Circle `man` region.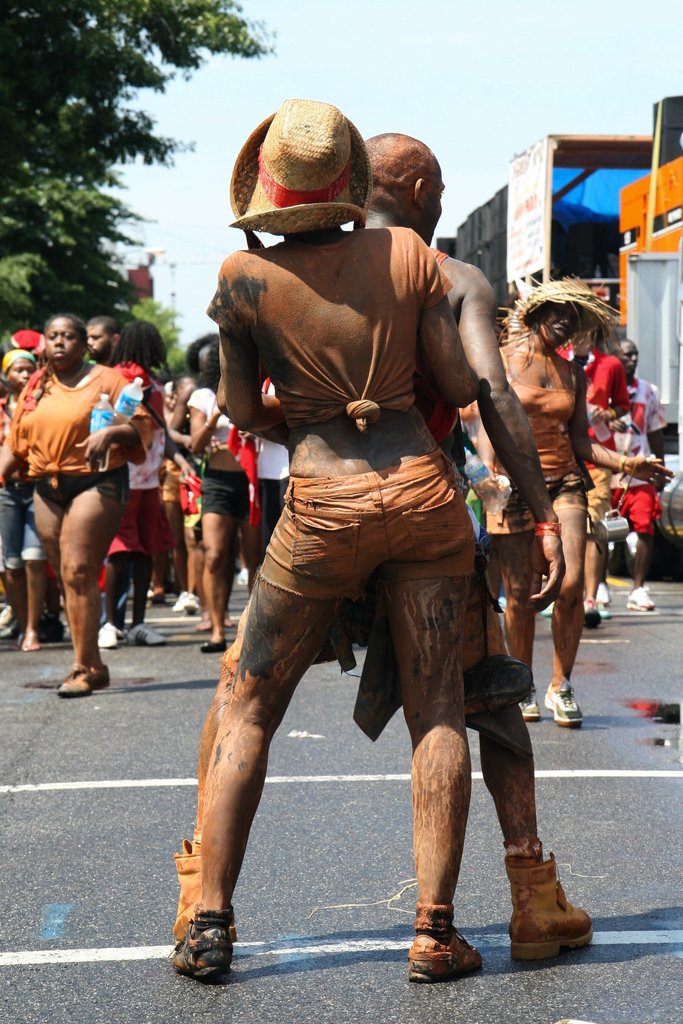
Region: <region>356, 127, 586, 969</region>.
